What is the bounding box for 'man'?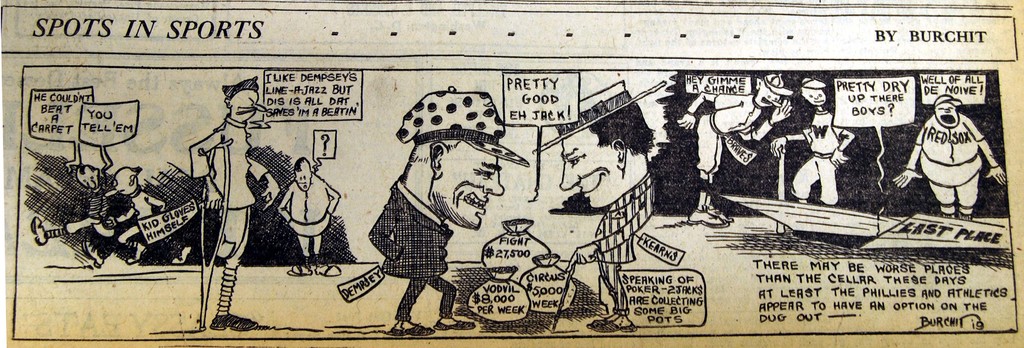
(273,155,344,283).
